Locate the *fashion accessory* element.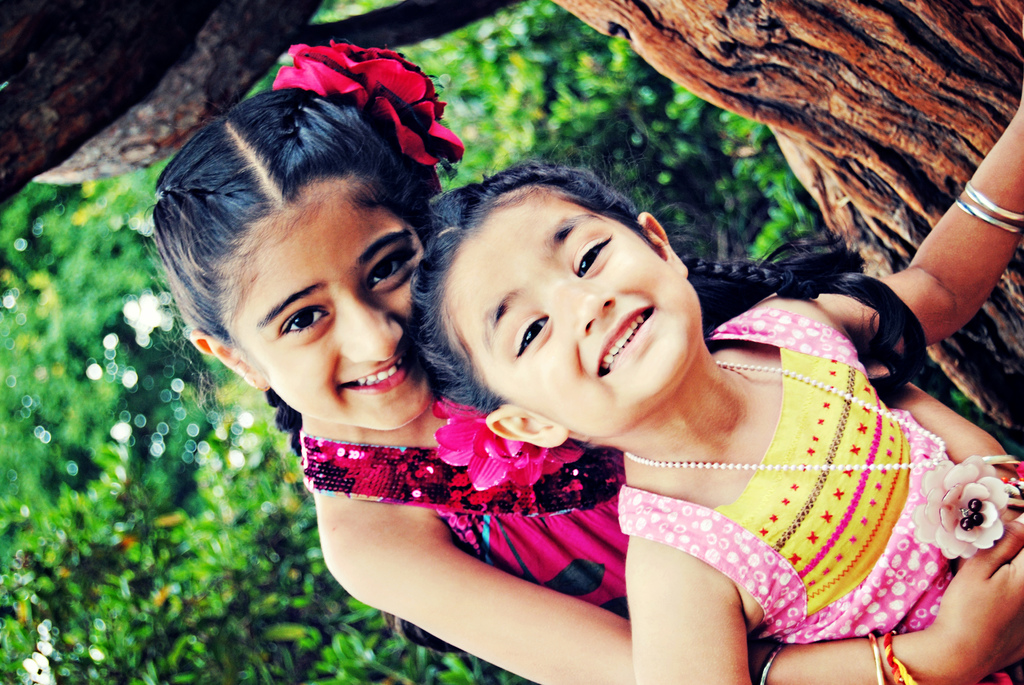
Element bbox: detection(747, 638, 781, 684).
